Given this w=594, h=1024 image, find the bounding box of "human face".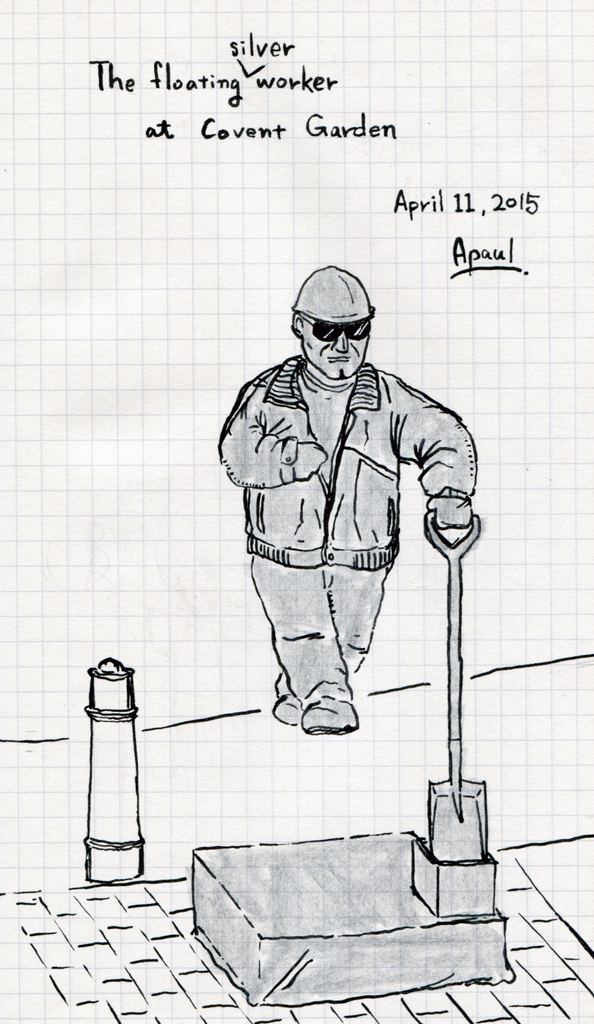
region(303, 323, 372, 386).
